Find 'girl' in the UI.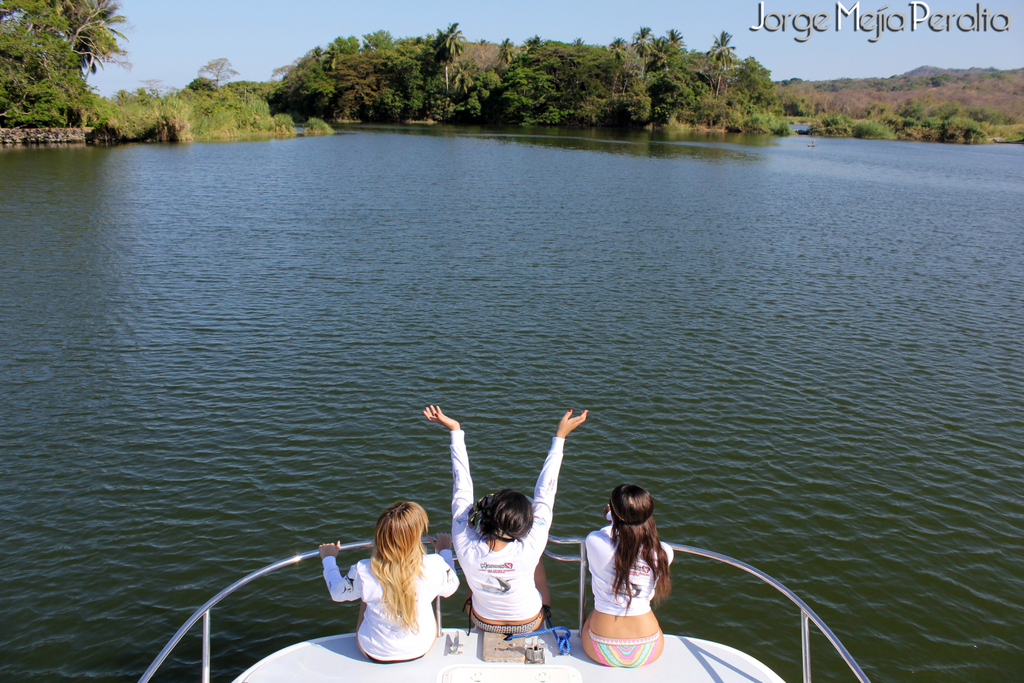
UI element at (426, 407, 584, 637).
